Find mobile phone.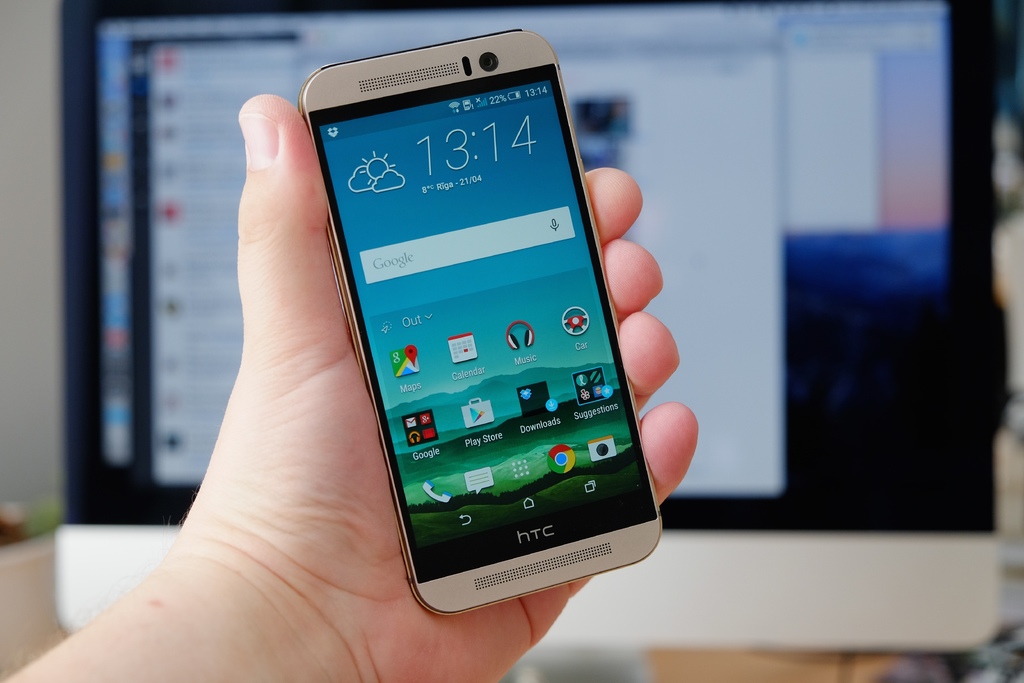
(x1=294, y1=22, x2=659, y2=622).
